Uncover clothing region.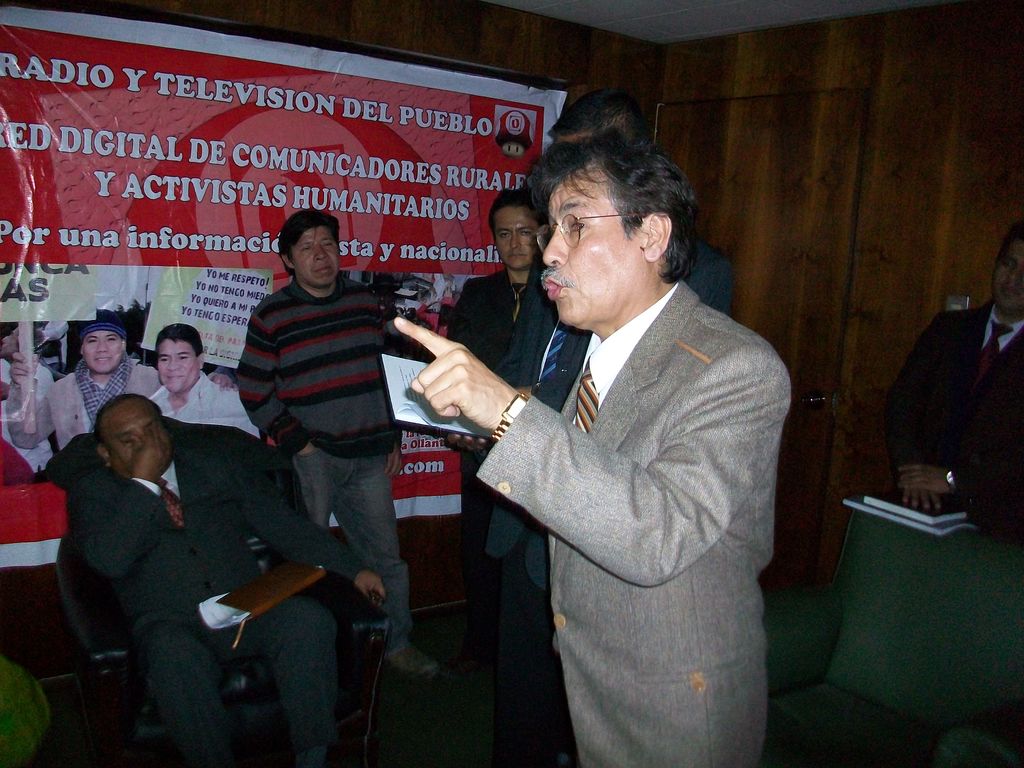
Uncovered: [left=886, top=296, right=1023, bottom=548].
